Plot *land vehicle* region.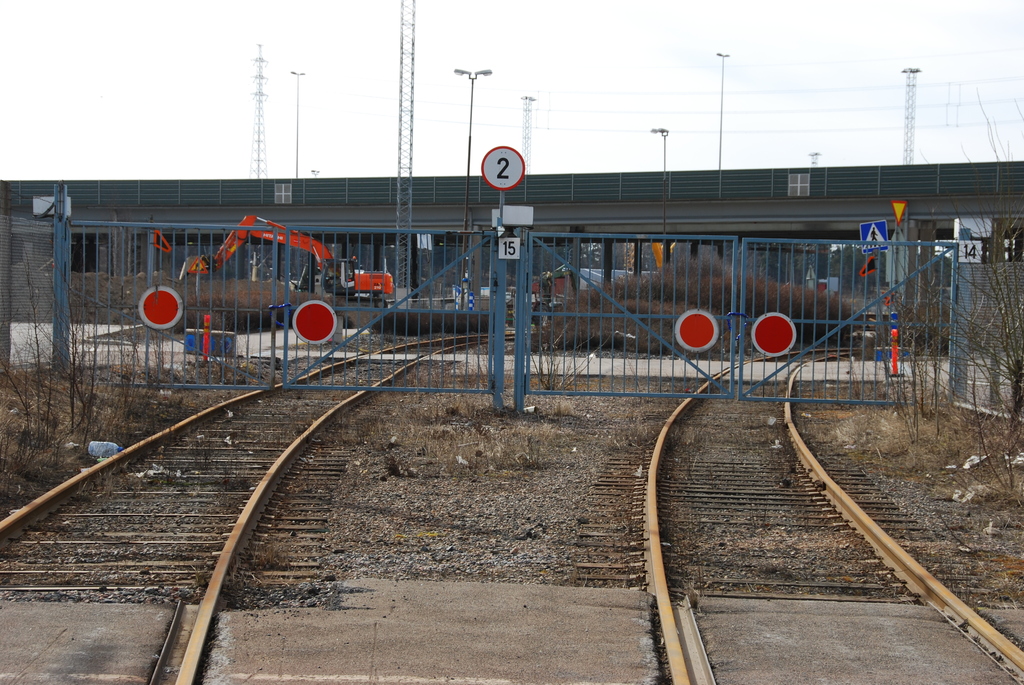
Plotted at (138, 206, 404, 361).
